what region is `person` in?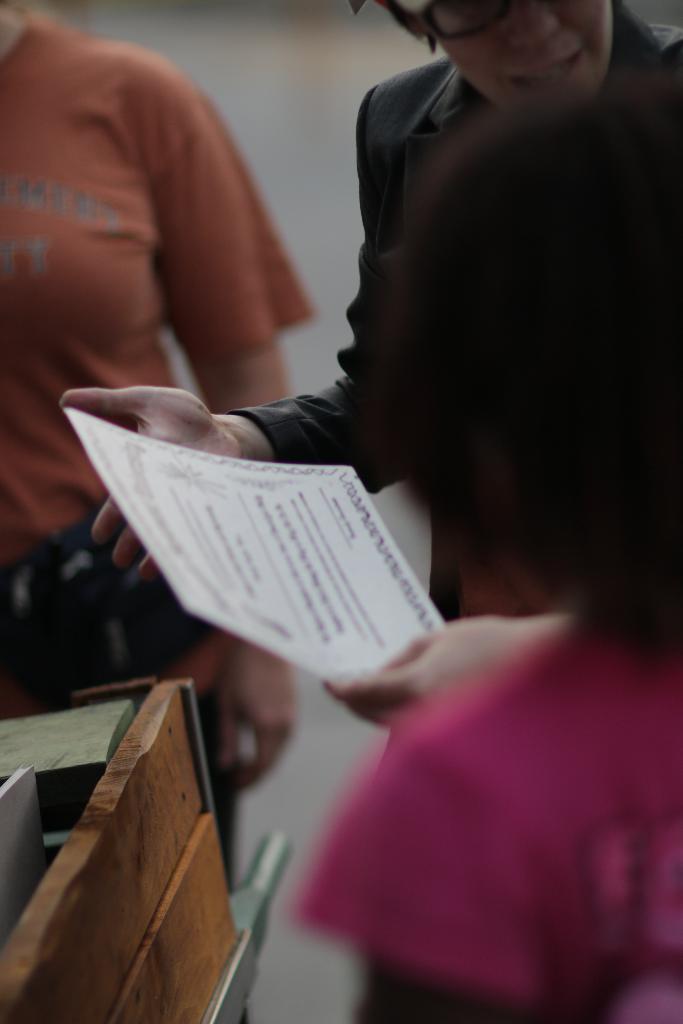
bbox=(283, 74, 682, 1023).
